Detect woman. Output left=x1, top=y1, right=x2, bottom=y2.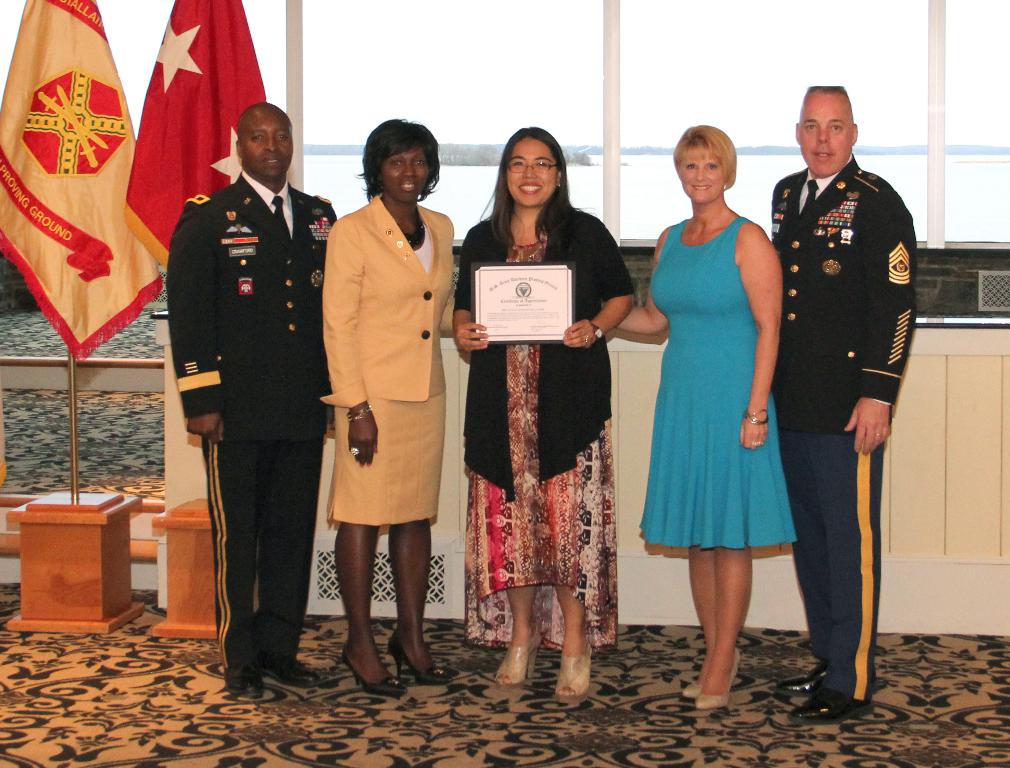
left=314, top=116, right=465, bottom=699.
